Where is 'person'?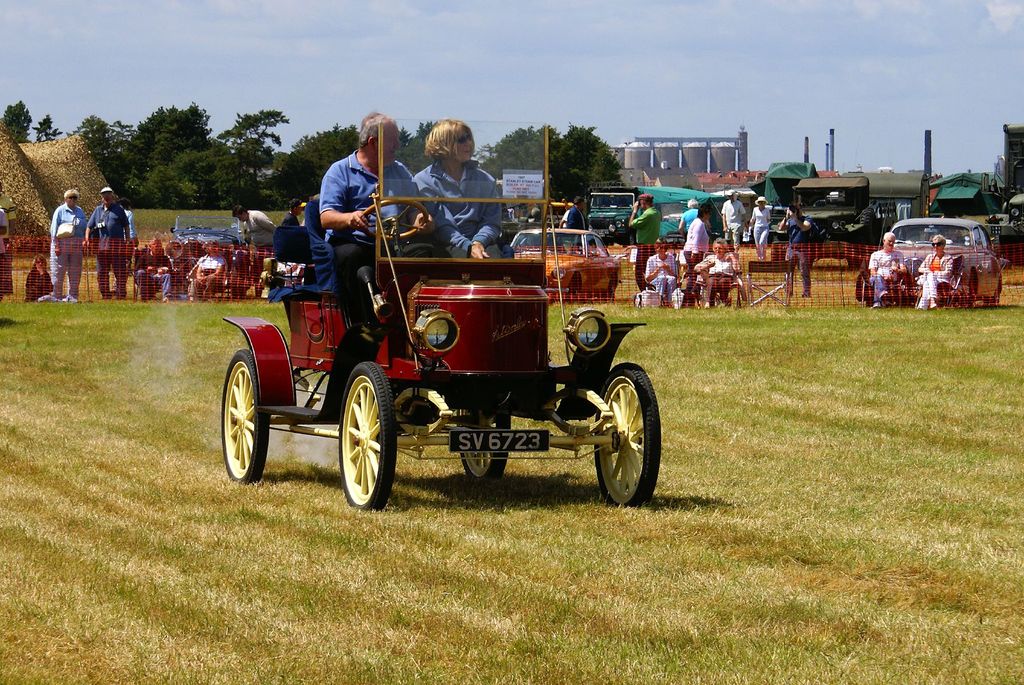
[188, 238, 229, 297].
